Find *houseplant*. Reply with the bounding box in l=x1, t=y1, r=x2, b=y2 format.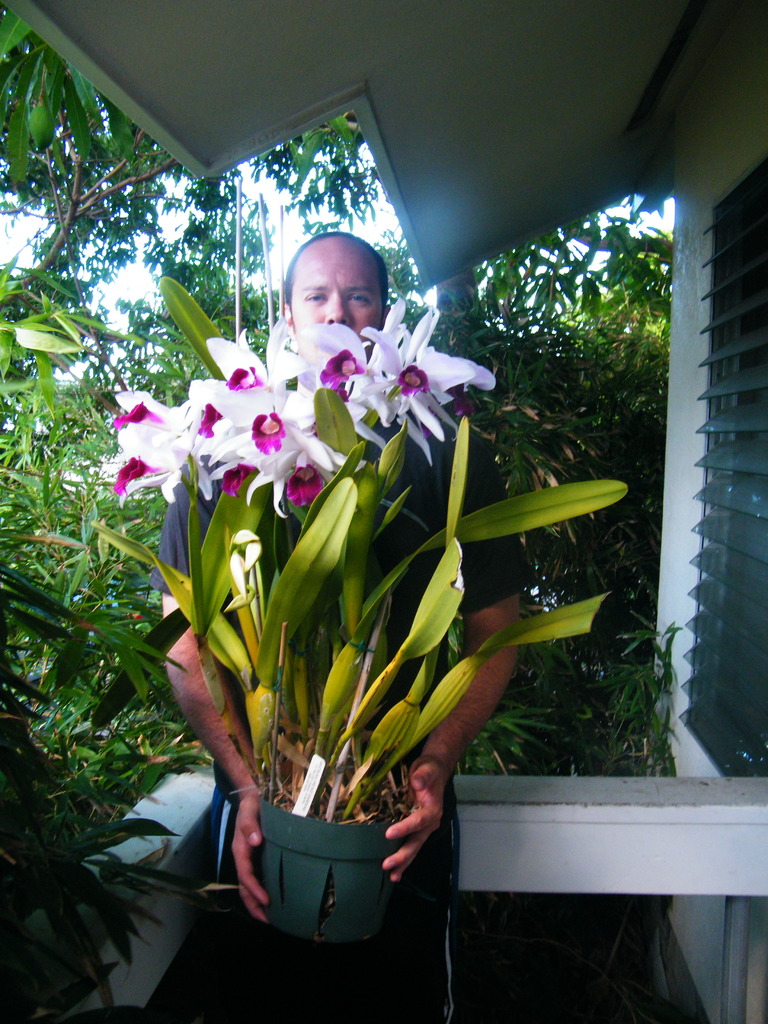
l=68, t=294, r=637, b=950.
